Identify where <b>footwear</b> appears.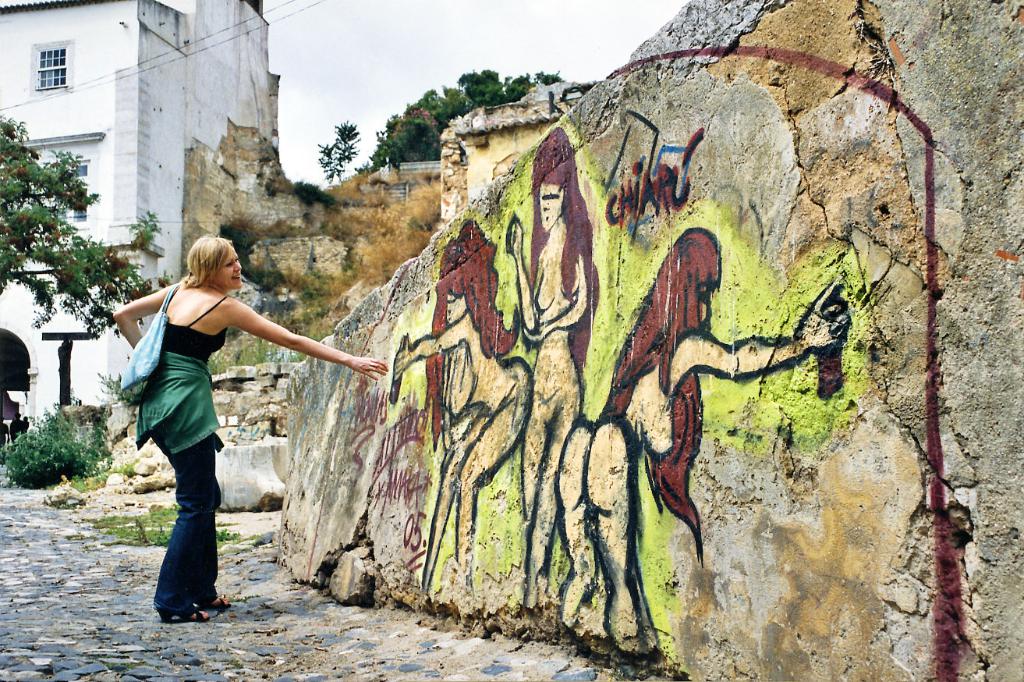
Appears at 193/591/231/618.
